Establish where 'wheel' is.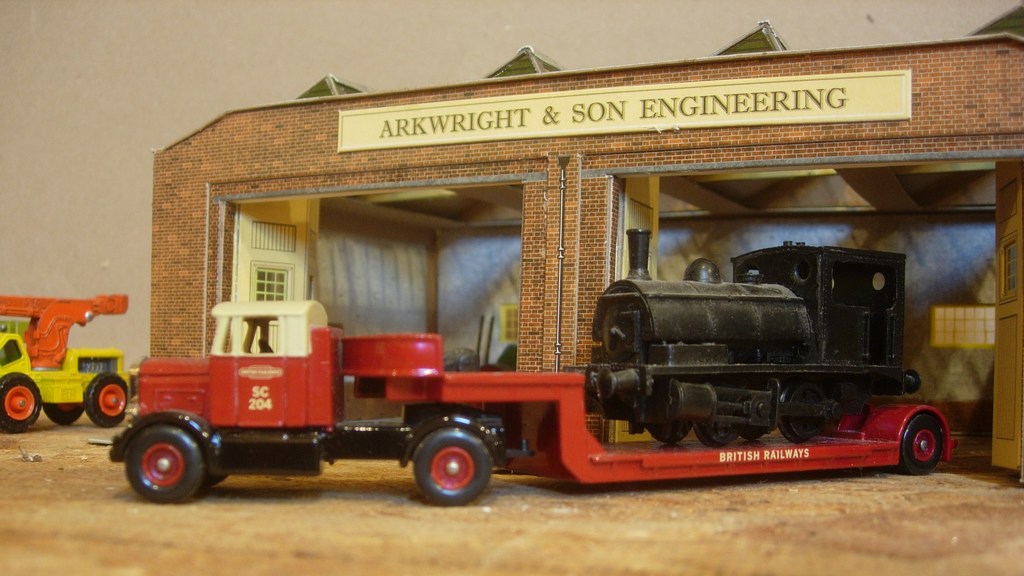
Established at pyautogui.locateOnScreen(412, 428, 492, 504).
